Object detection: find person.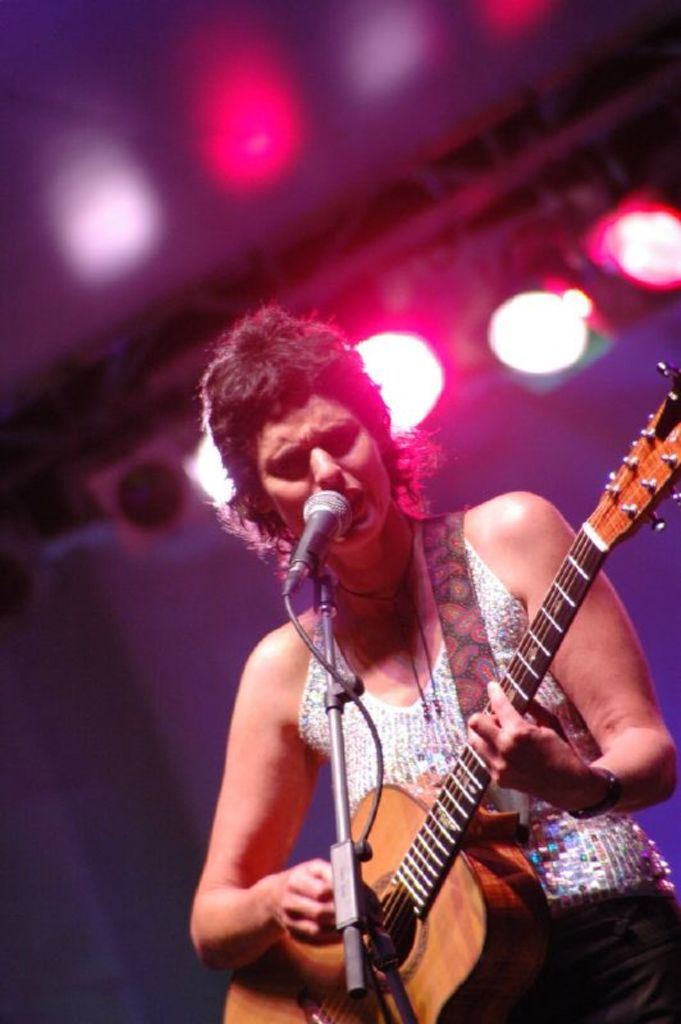
{"left": 173, "top": 251, "right": 599, "bottom": 1023}.
